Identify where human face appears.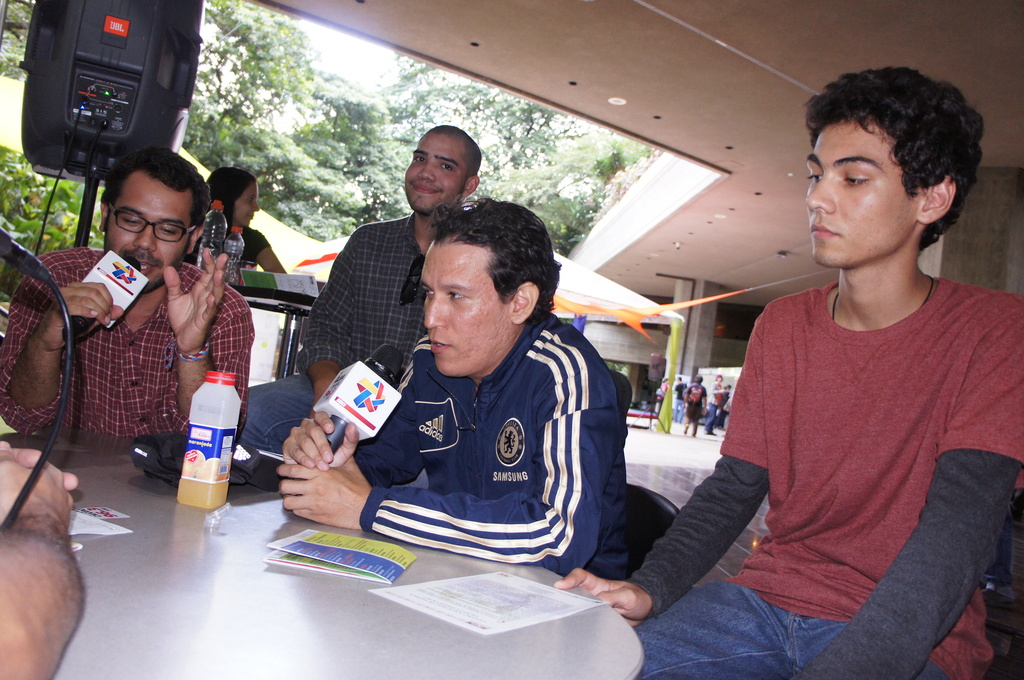
Appears at {"x1": 109, "y1": 166, "x2": 194, "y2": 286}.
